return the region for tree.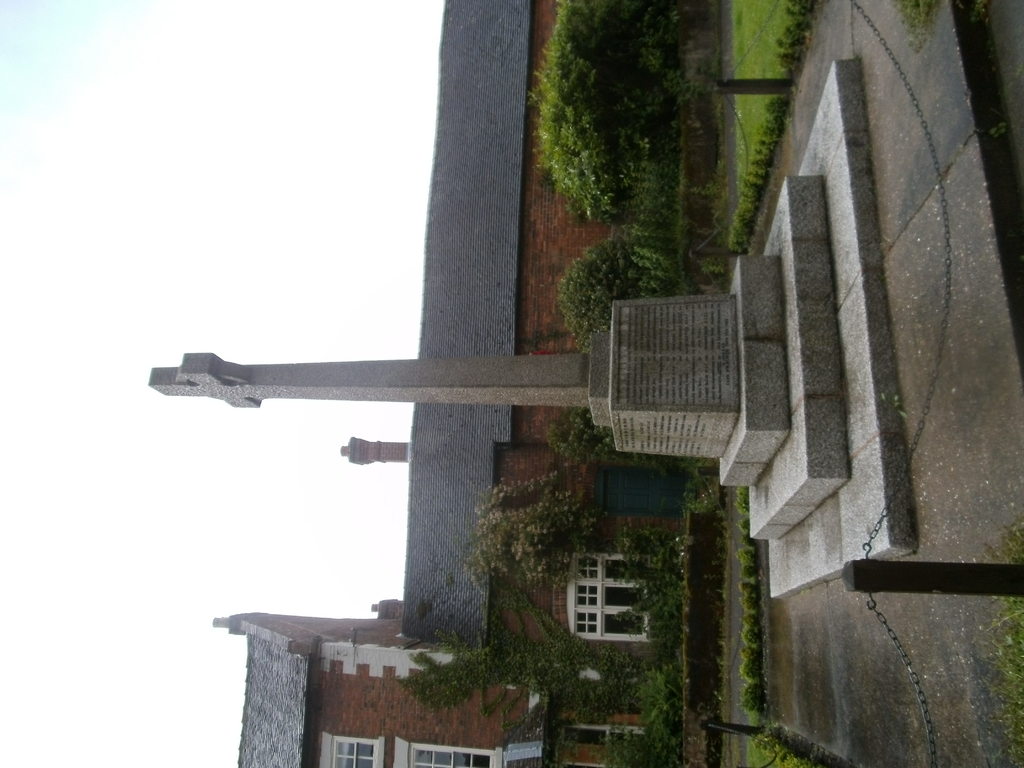
<box>547,404,690,468</box>.
